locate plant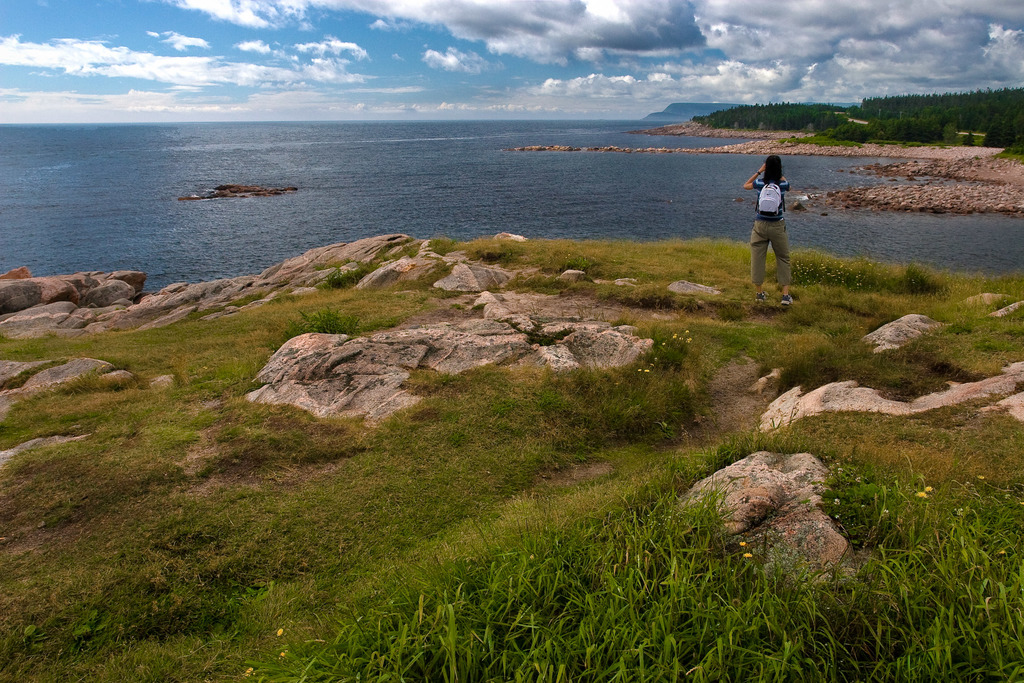
rect(324, 253, 374, 293)
